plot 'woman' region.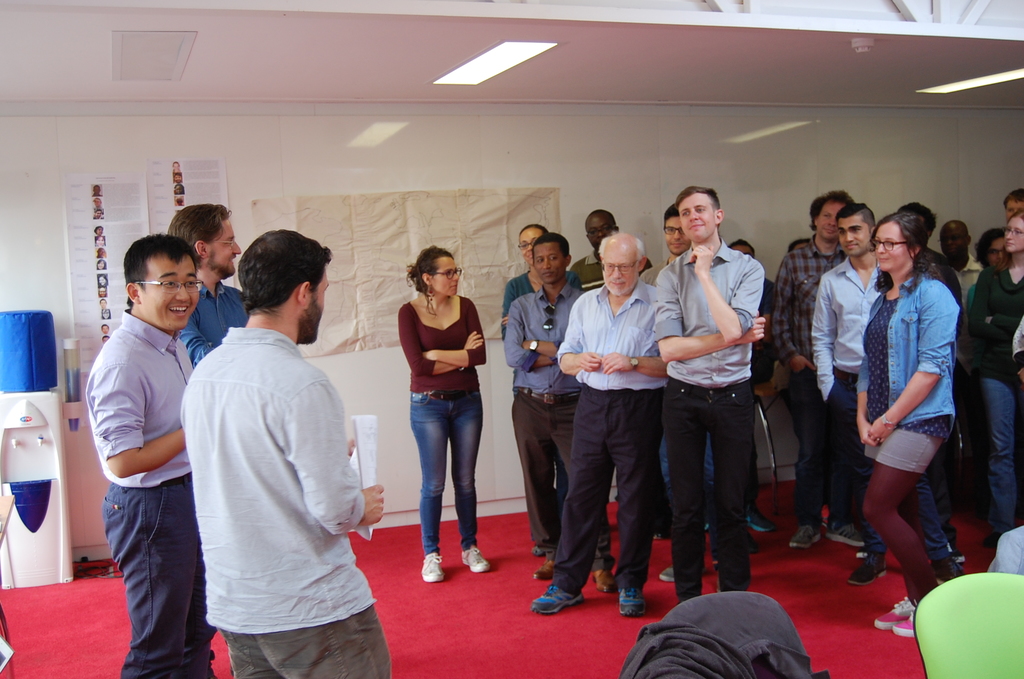
Plotted at (left=385, top=231, right=500, bottom=581).
